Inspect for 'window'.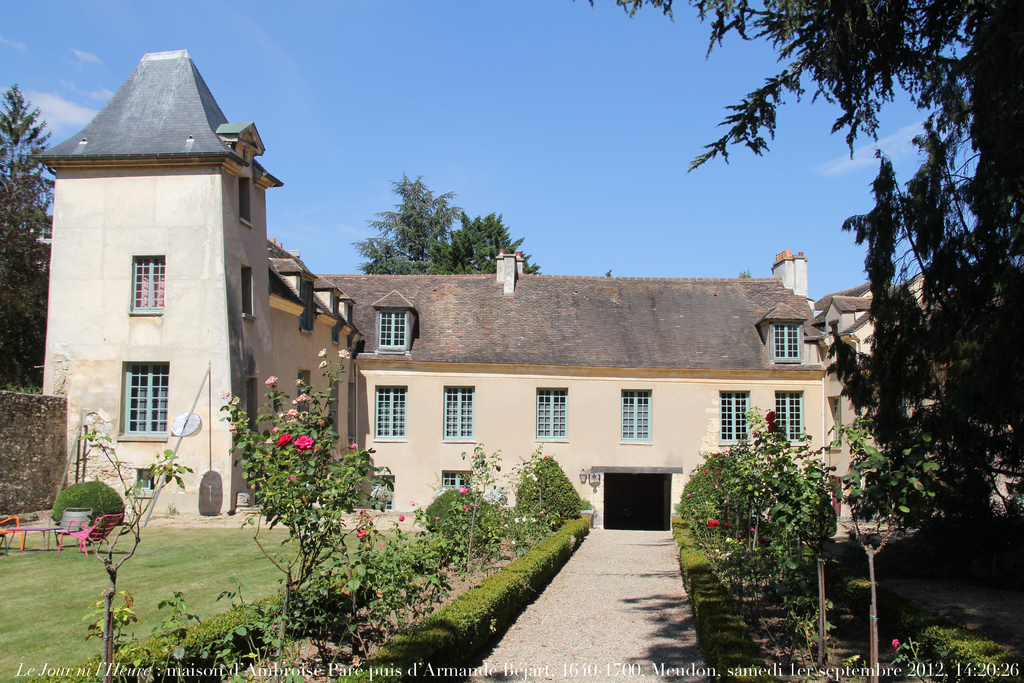
Inspection: 102:357:163:449.
